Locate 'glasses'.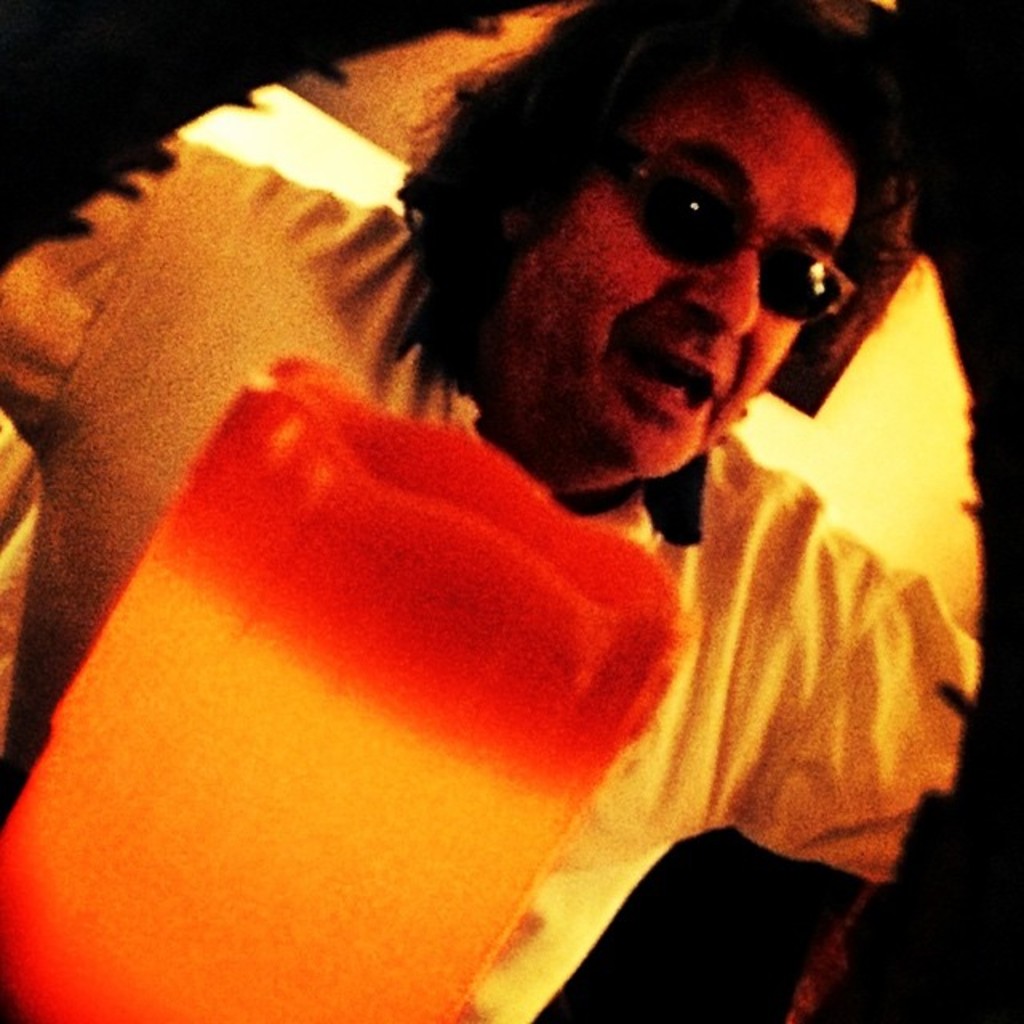
Bounding box: locate(602, 133, 861, 331).
